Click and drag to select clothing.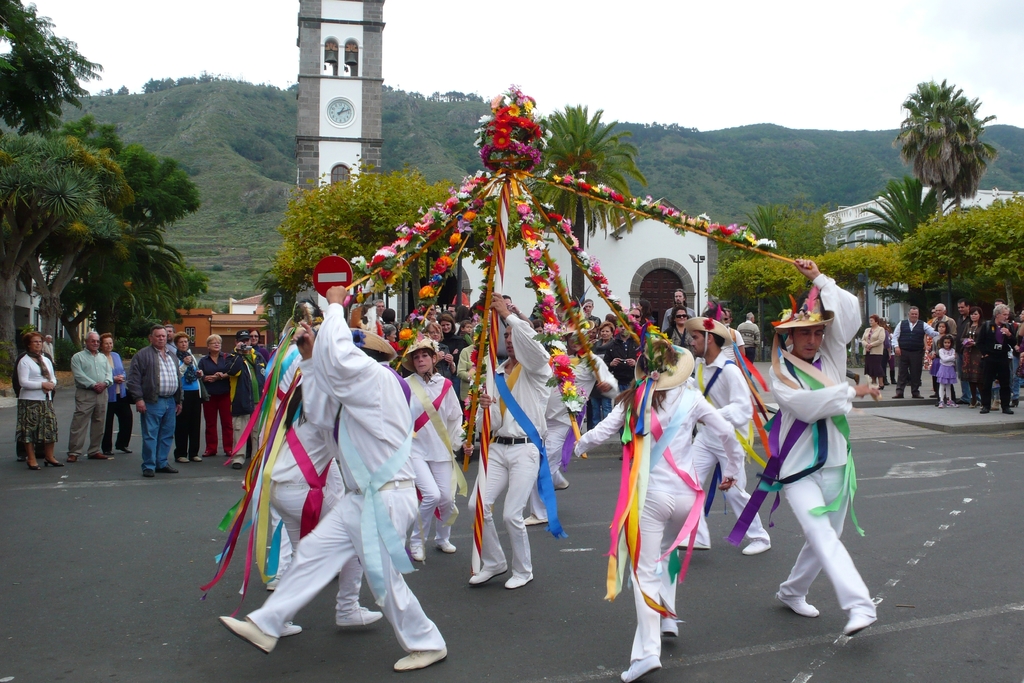
Selection: region(166, 341, 177, 356).
